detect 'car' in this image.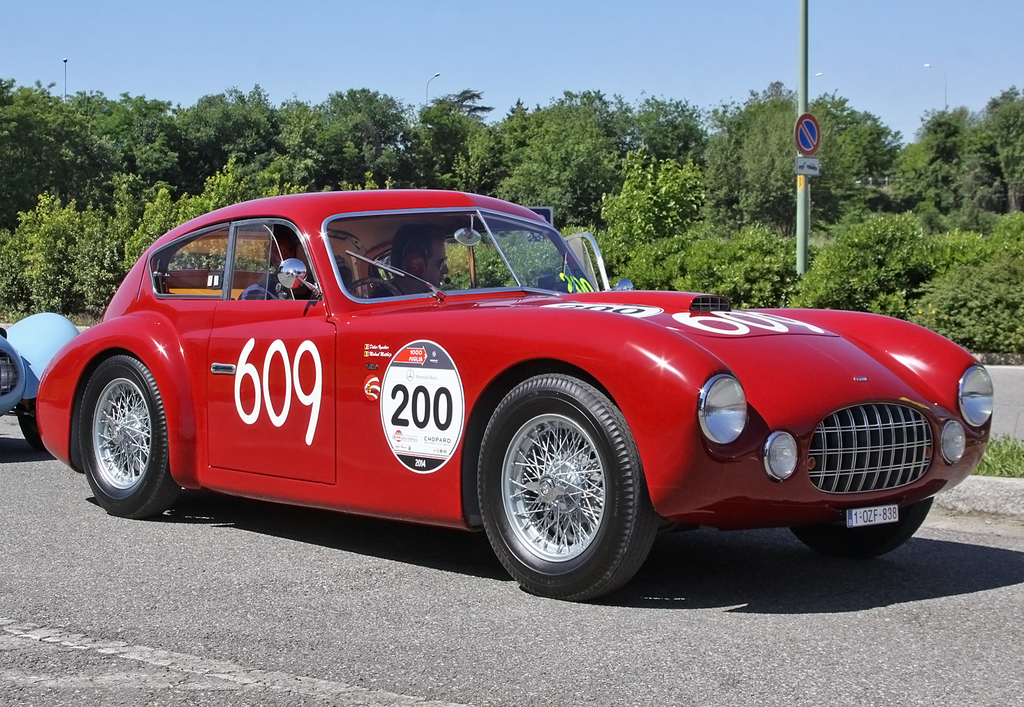
Detection: region(50, 184, 995, 587).
